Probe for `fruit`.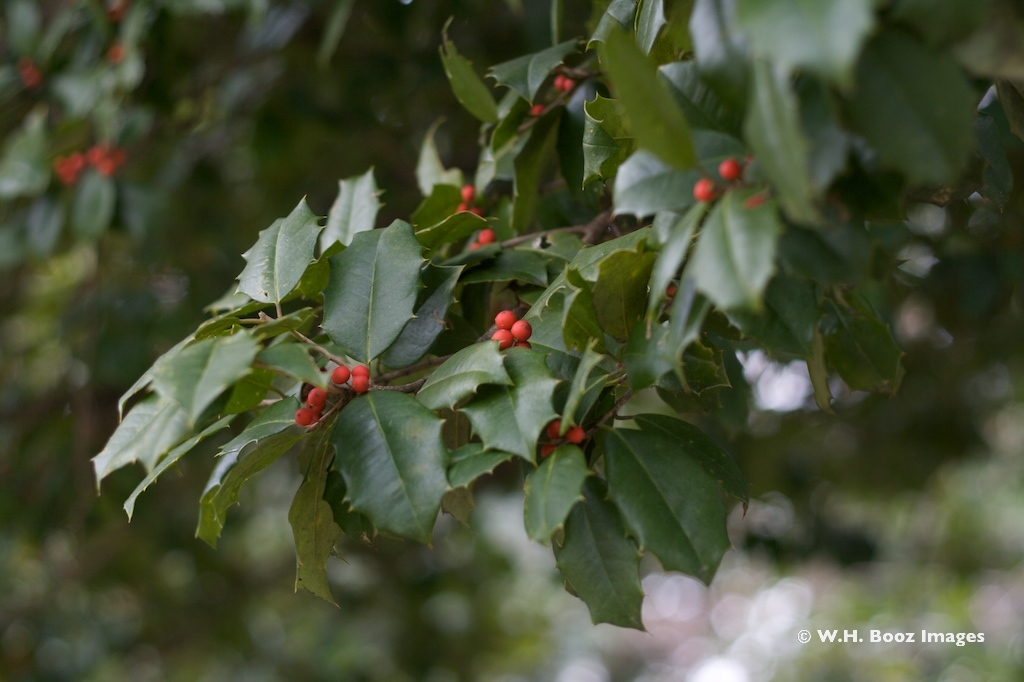
Probe result: [left=527, top=103, right=545, bottom=117].
